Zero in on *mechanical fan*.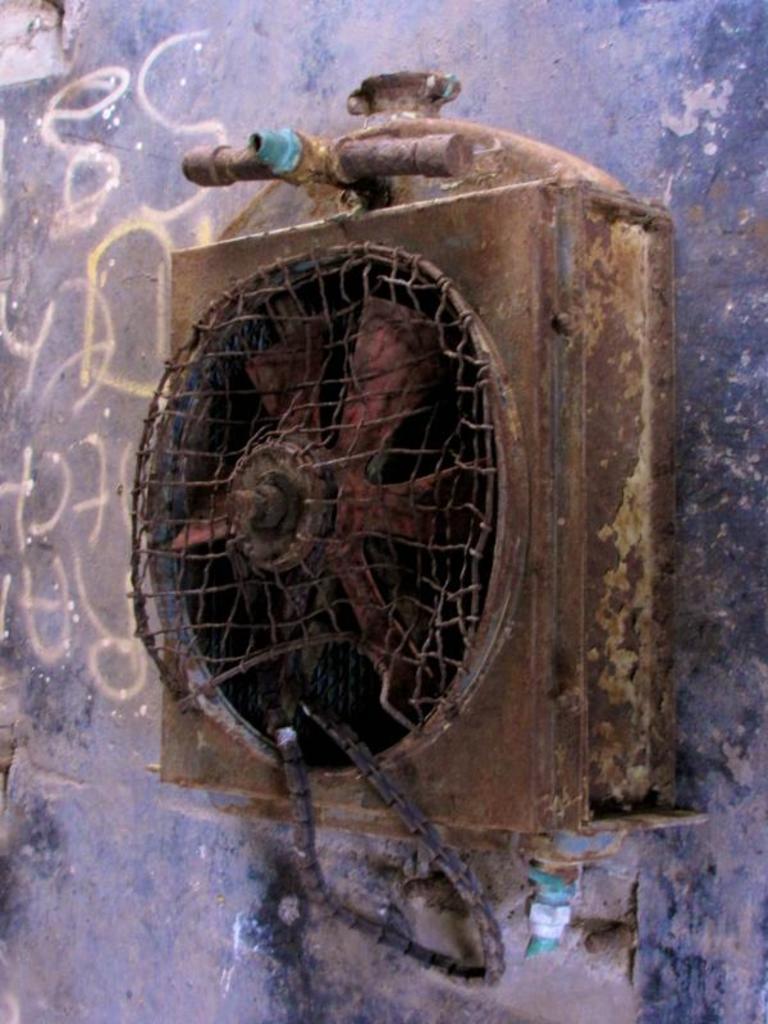
Zeroed in: [left=128, top=73, right=712, bottom=986].
